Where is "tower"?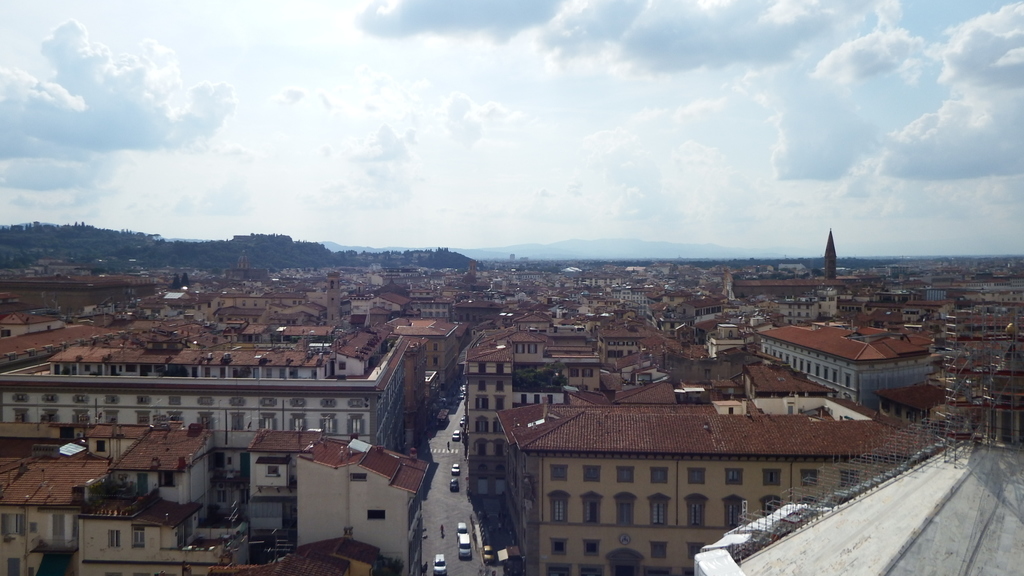
(left=821, top=230, right=835, bottom=279).
